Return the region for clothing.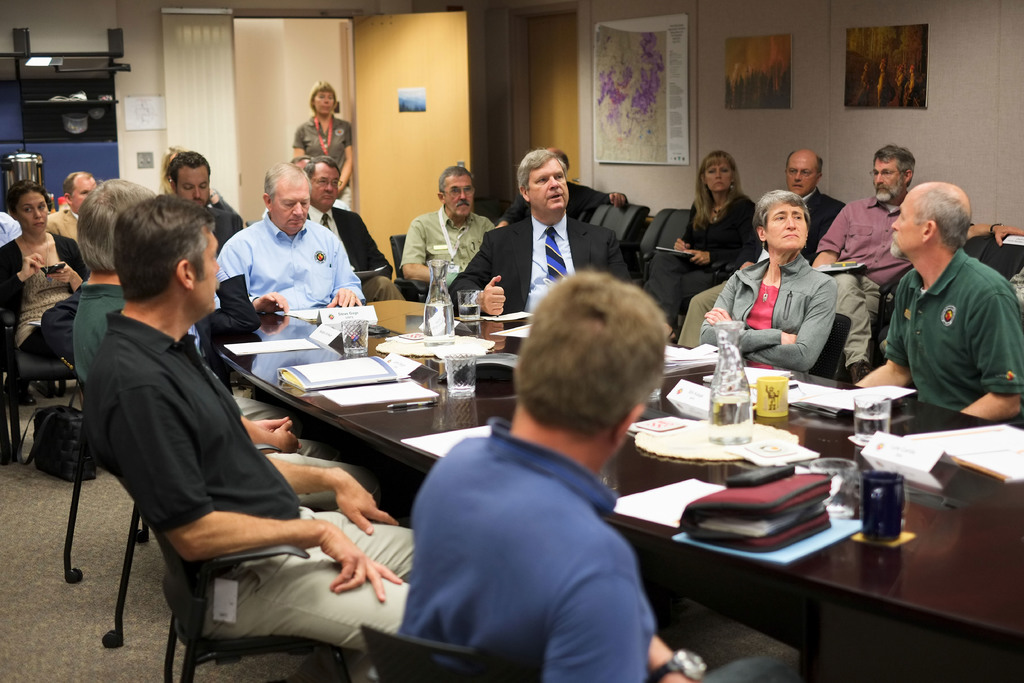
crop(815, 199, 916, 375).
